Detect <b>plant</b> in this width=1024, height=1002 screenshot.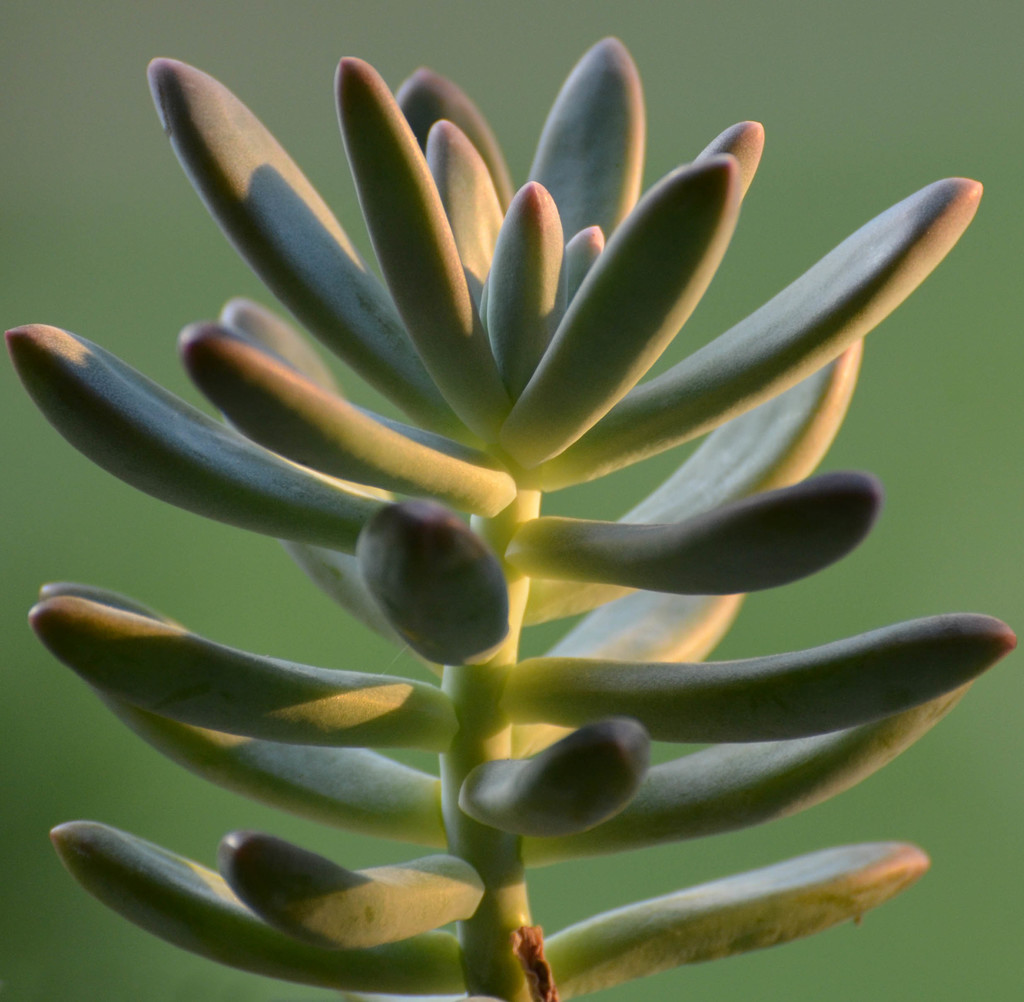
Detection: locate(0, 30, 1014, 1001).
